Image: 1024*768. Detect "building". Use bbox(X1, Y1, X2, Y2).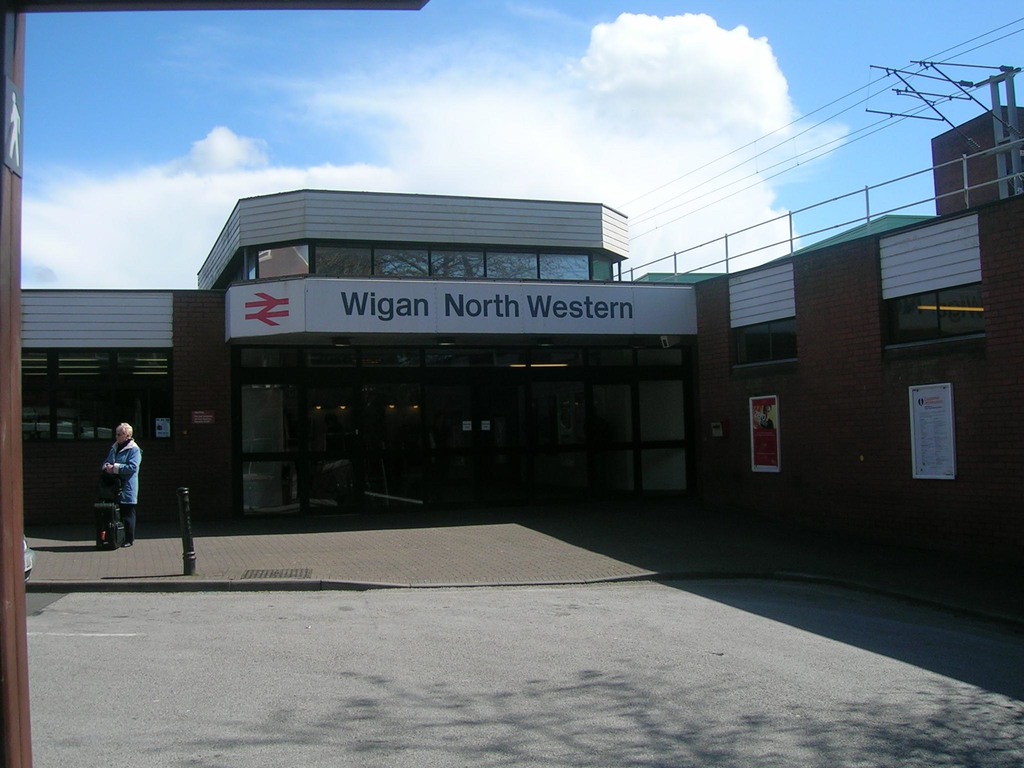
bbox(5, 108, 1023, 637).
